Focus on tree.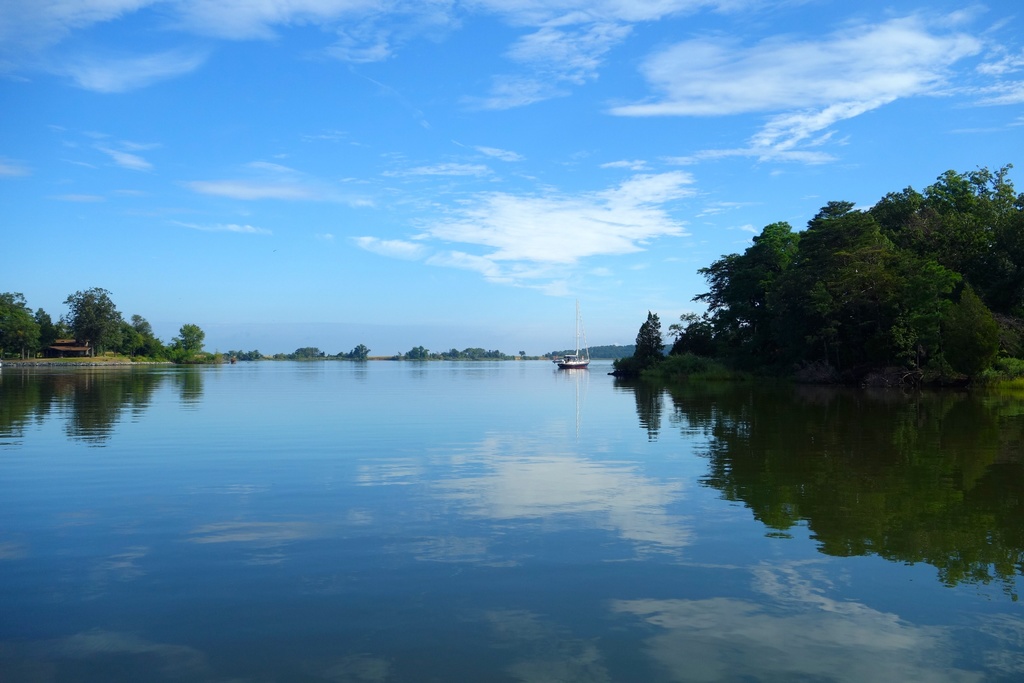
Focused at bbox=(64, 283, 109, 332).
